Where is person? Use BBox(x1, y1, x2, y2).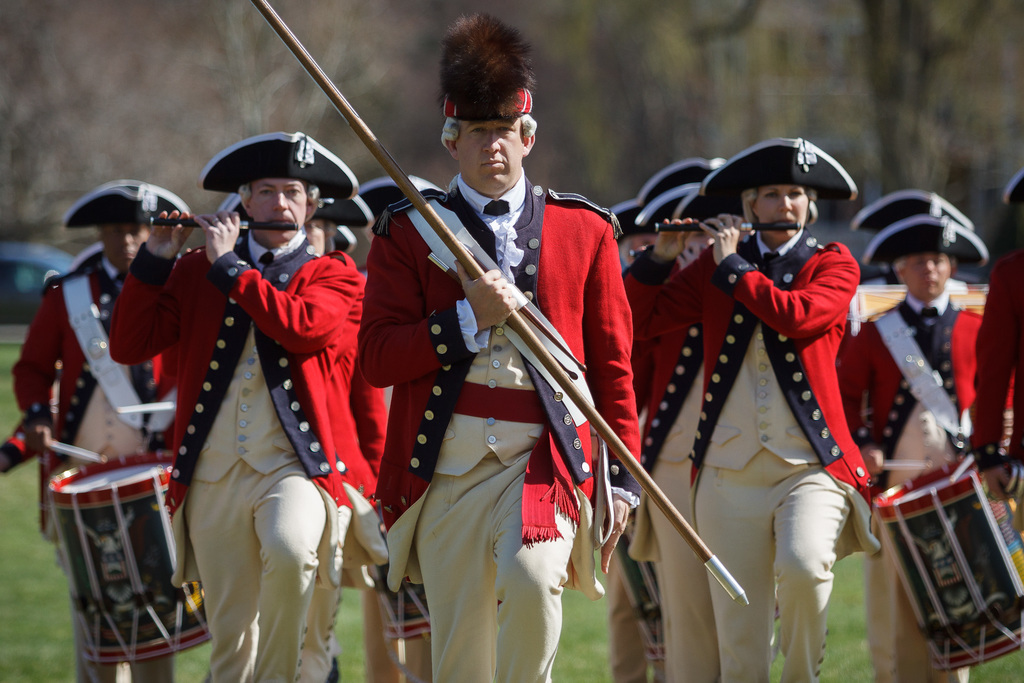
BBox(366, 100, 644, 682).
